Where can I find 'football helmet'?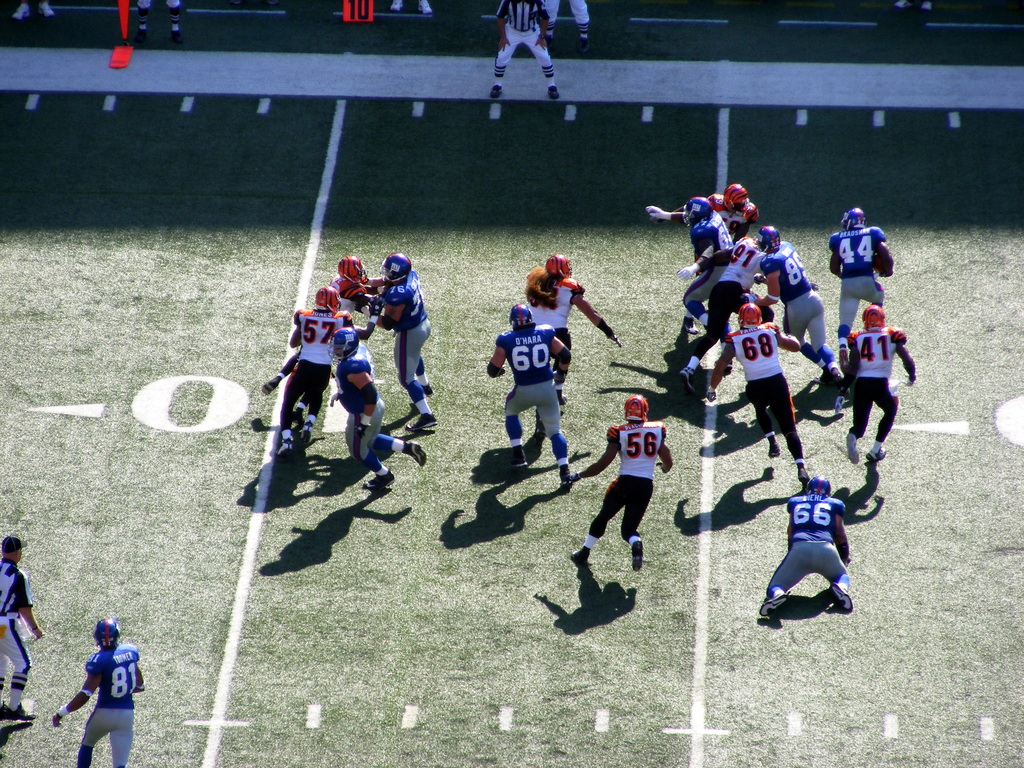
You can find it at 508 295 535 331.
